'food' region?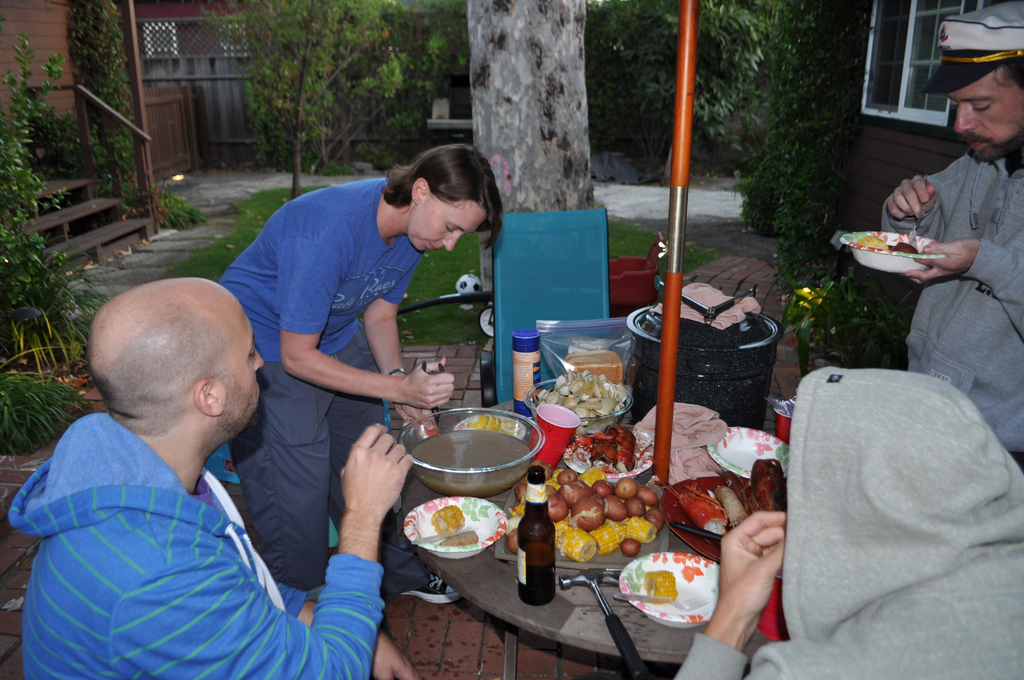
x1=561, y1=348, x2=623, y2=386
